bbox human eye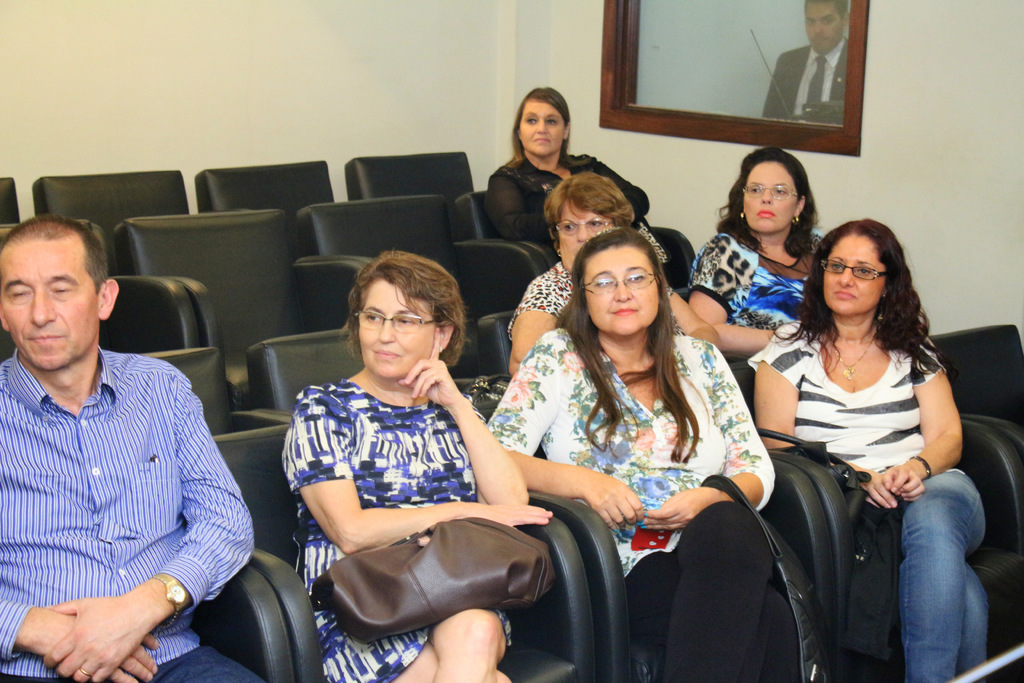
BBox(545, 117, 556, 126)
